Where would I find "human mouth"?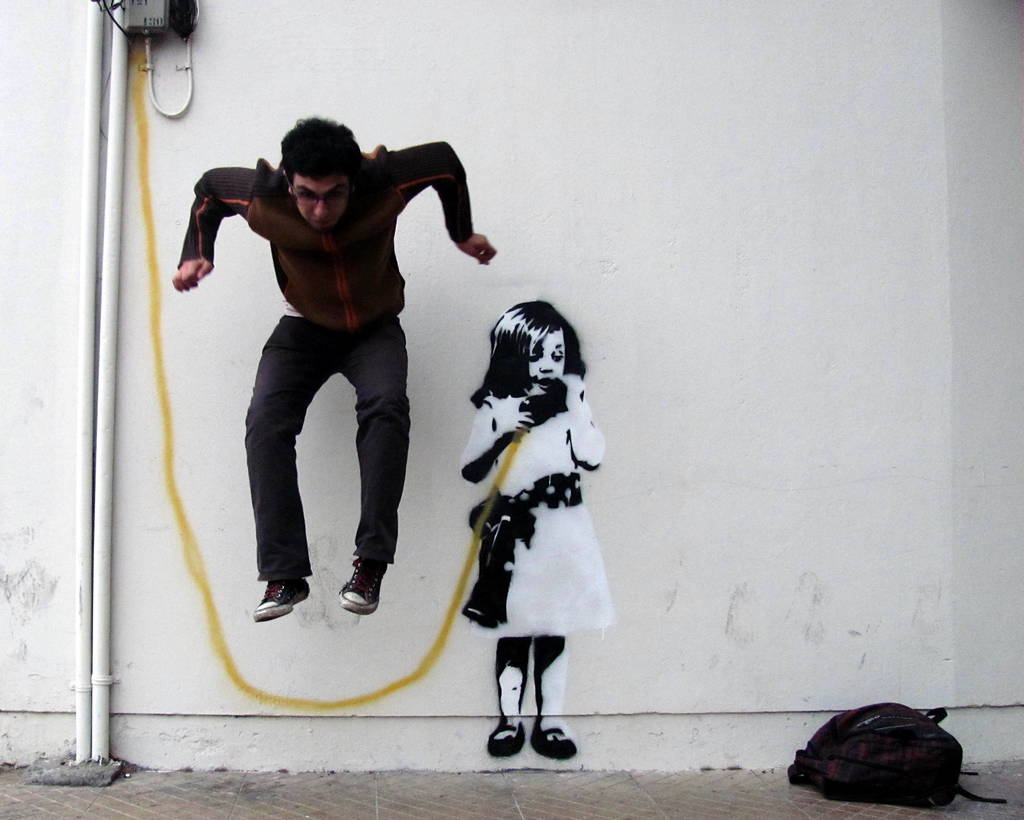
At <bbox>537, 374, 554, 394</bbox>.
